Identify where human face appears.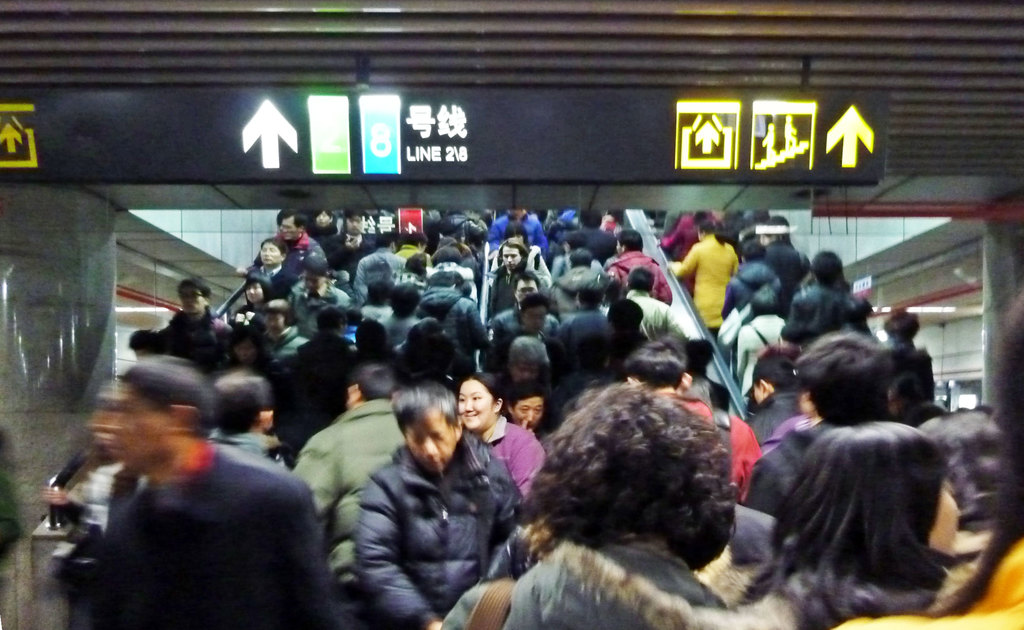
Appears at bbox(242, 283, 259, 308).
